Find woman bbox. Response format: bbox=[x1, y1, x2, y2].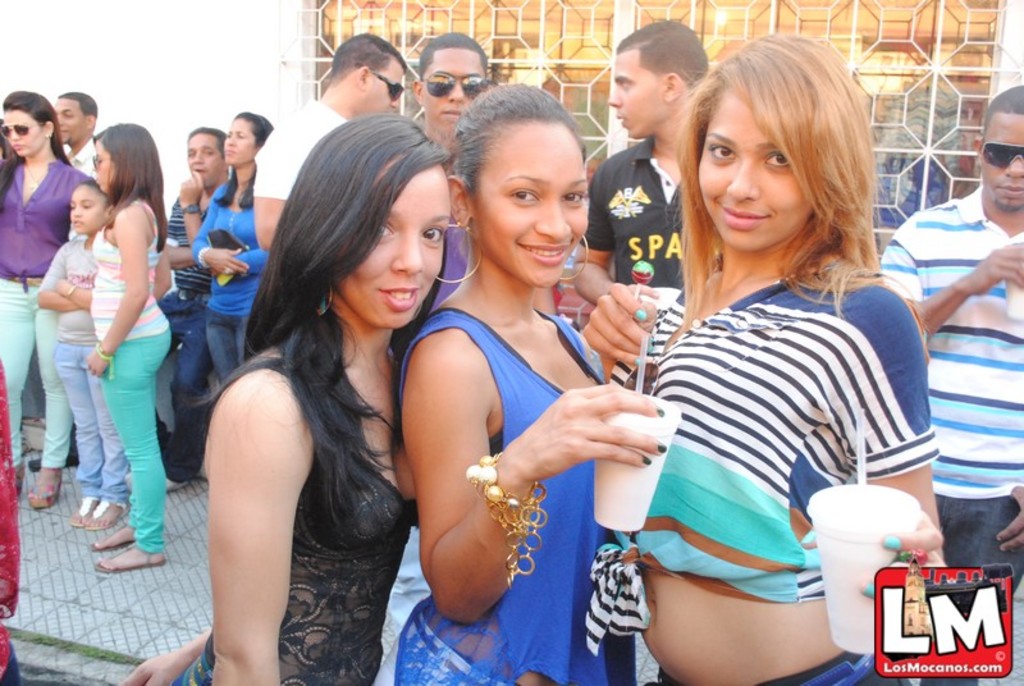
bbox=[0, 93, 96, 507].
